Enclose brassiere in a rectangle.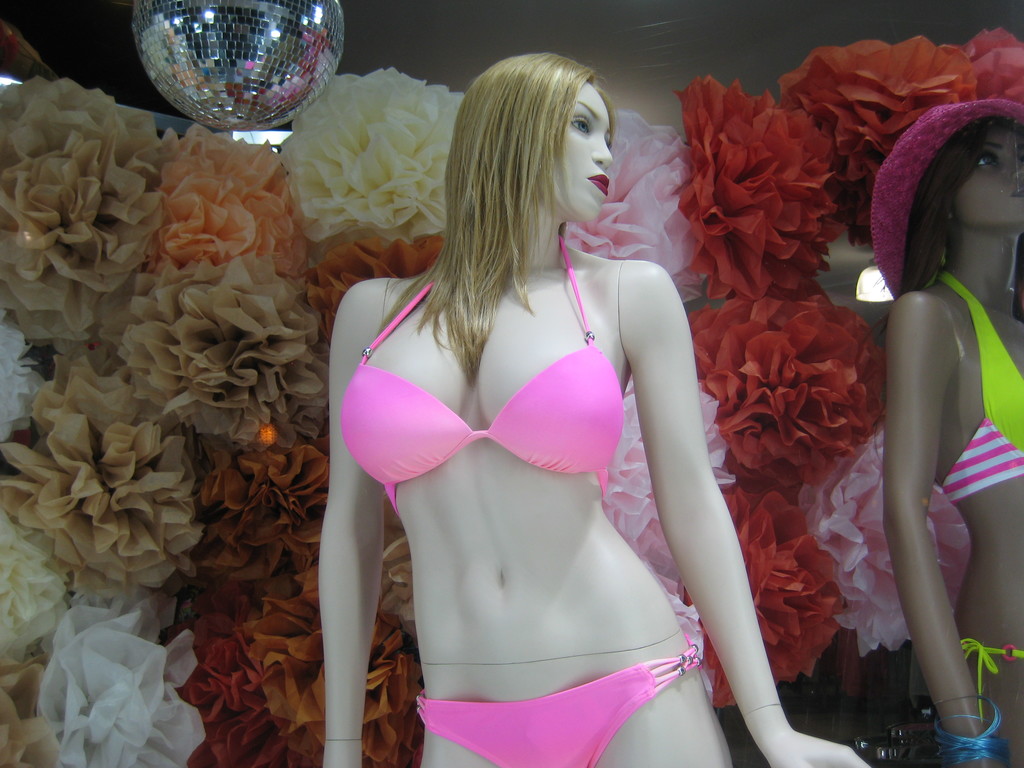
[left=943, top=270, right=1023, bottom=503].
